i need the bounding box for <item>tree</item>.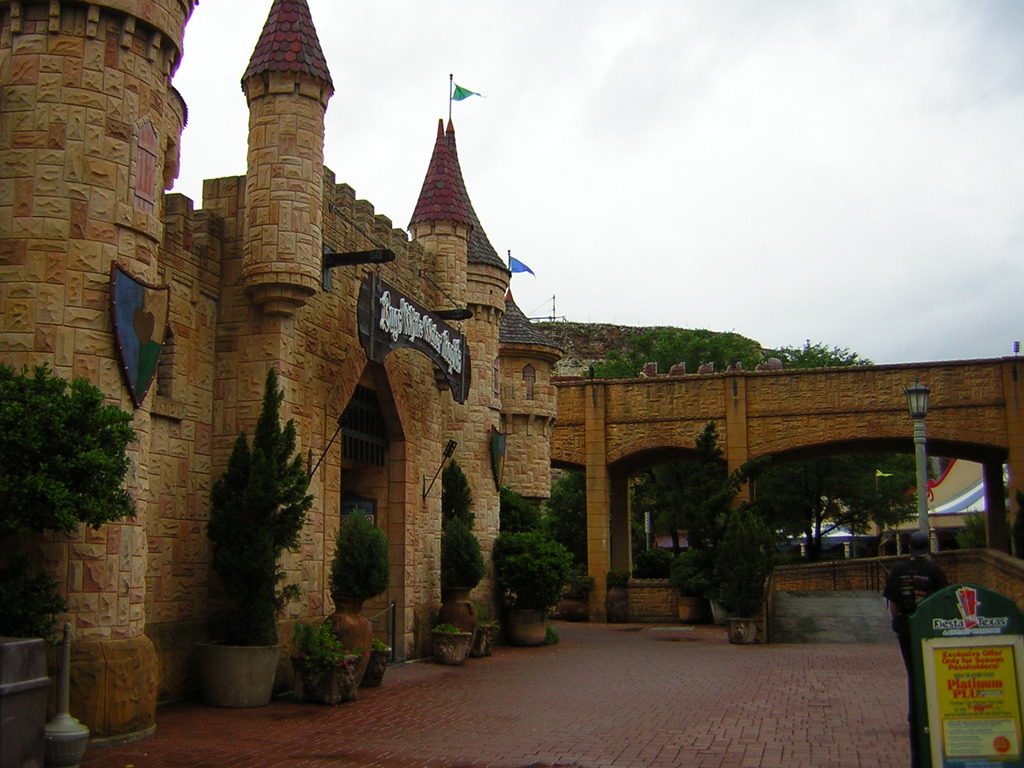
Here it is: select_region(0, 367, 133, 540).
